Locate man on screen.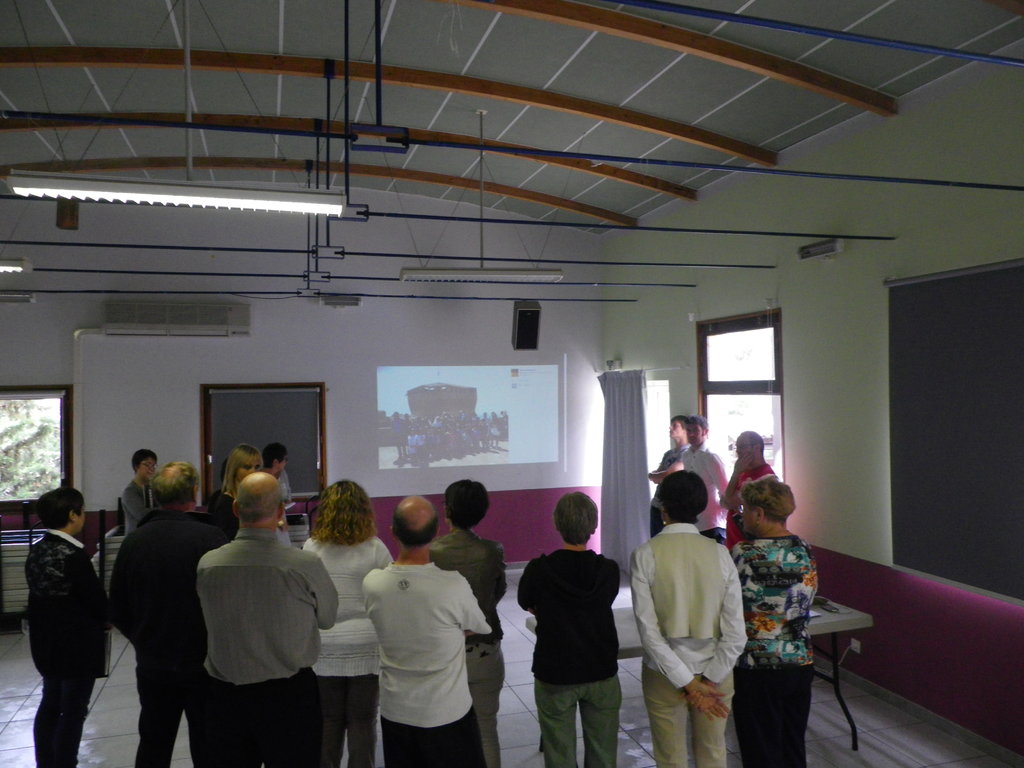
On screen at [673, 415, 727, 541].
